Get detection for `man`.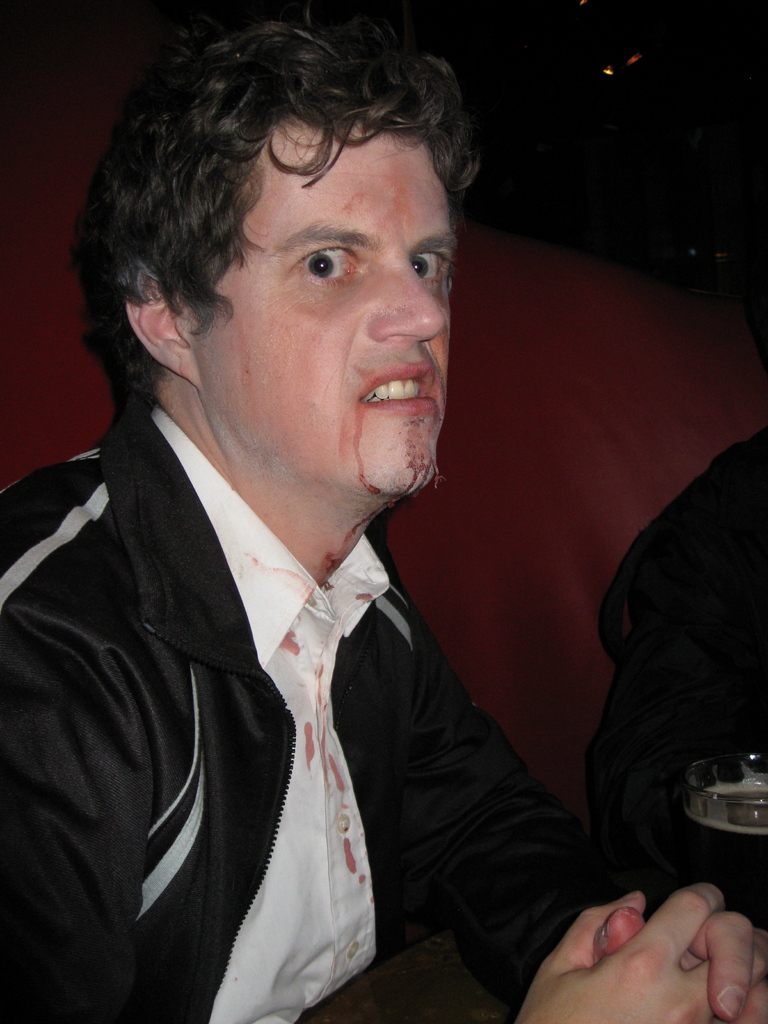
Detection: l=591, t=236, r=767, b=935.
